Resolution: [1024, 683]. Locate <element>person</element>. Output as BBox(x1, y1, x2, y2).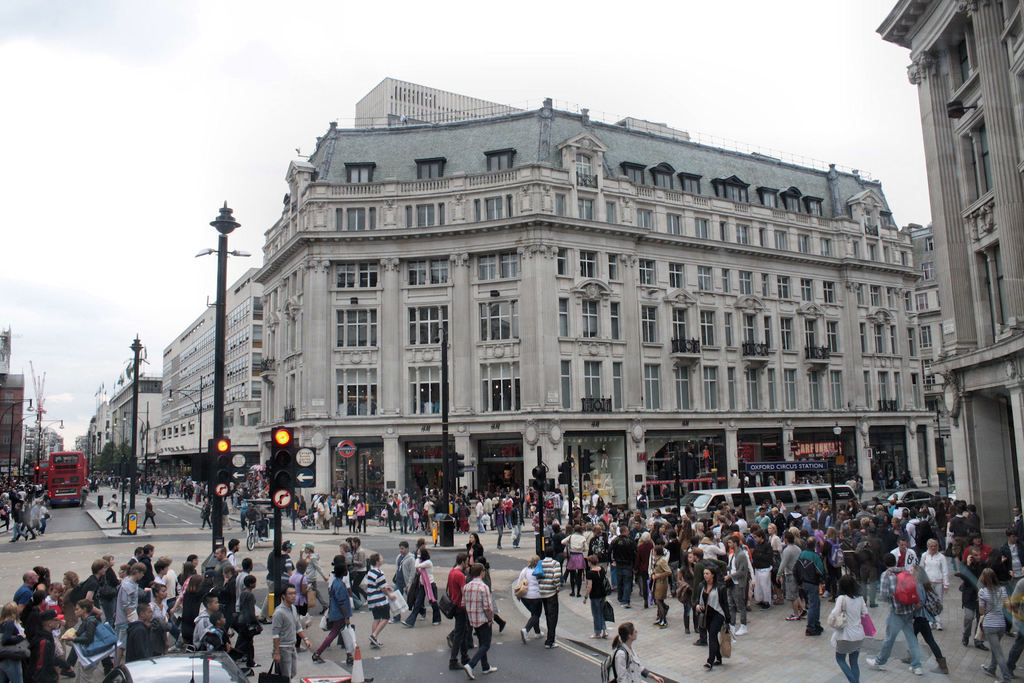
BBox(105, 492, 121, 522).
